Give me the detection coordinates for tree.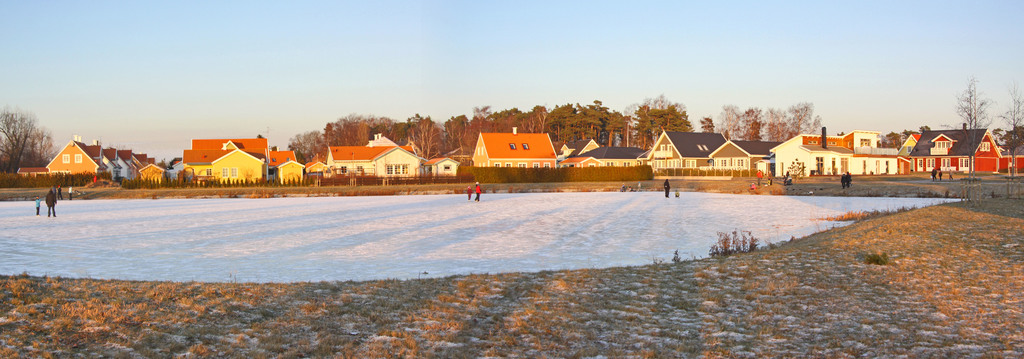
bbox(997, 75, 1022, 147).
